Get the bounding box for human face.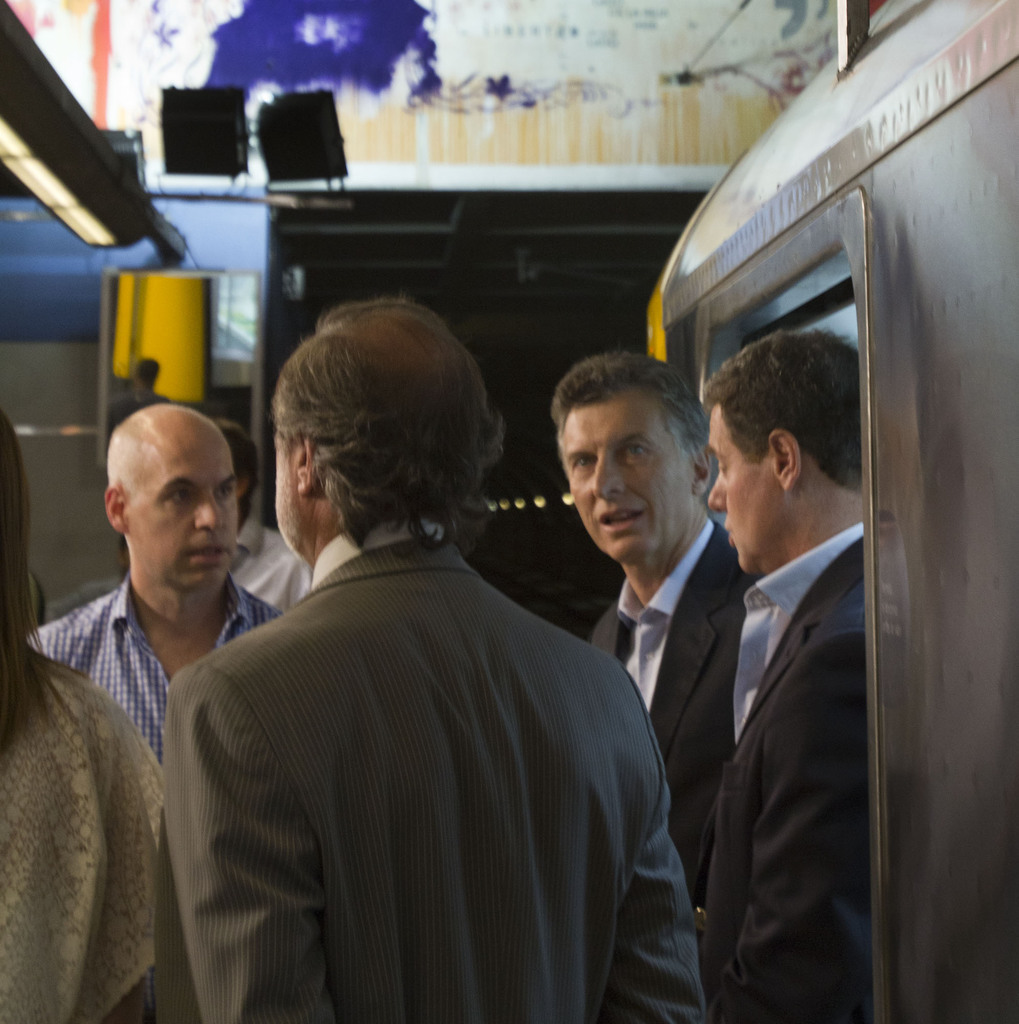
l=709, t=407, r=773, b=570.
